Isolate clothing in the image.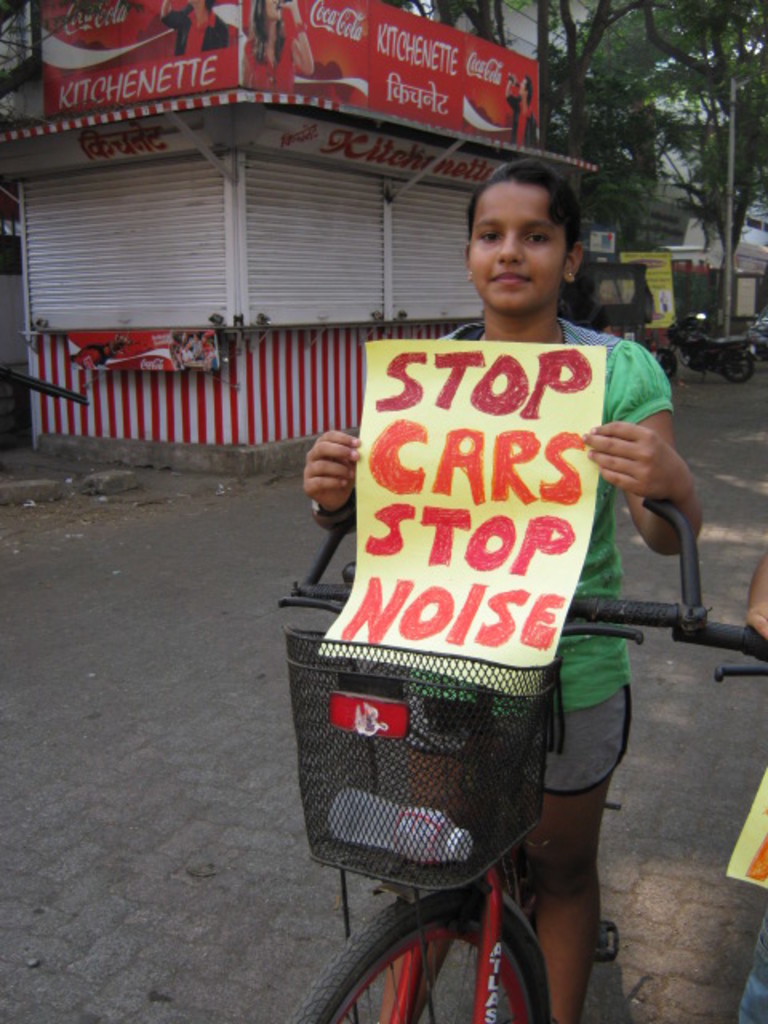
Isolated region: l=386, t=318, r=674, b=781.
